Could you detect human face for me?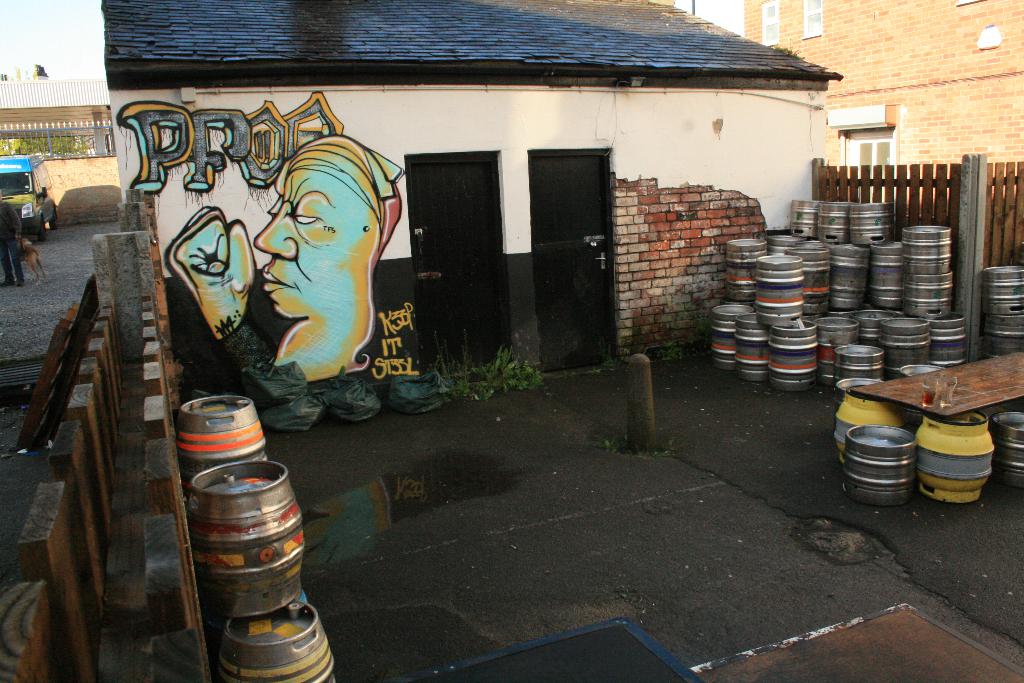
Detection result: <box>253,170,379,379</box>.
